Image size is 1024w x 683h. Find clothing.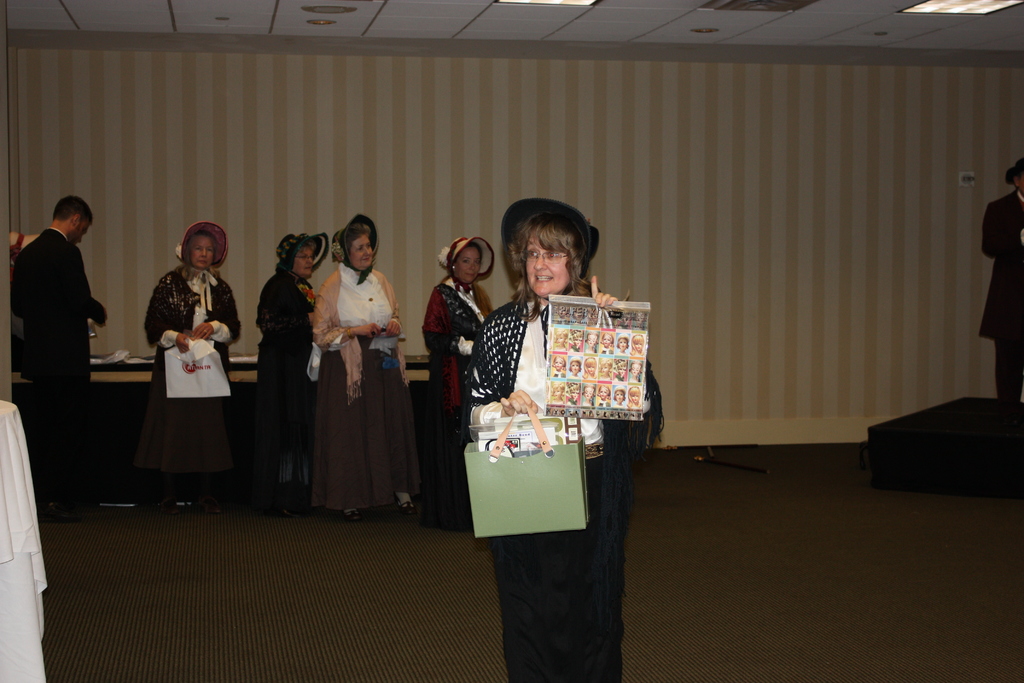
region(257, 261, 314, 501).
